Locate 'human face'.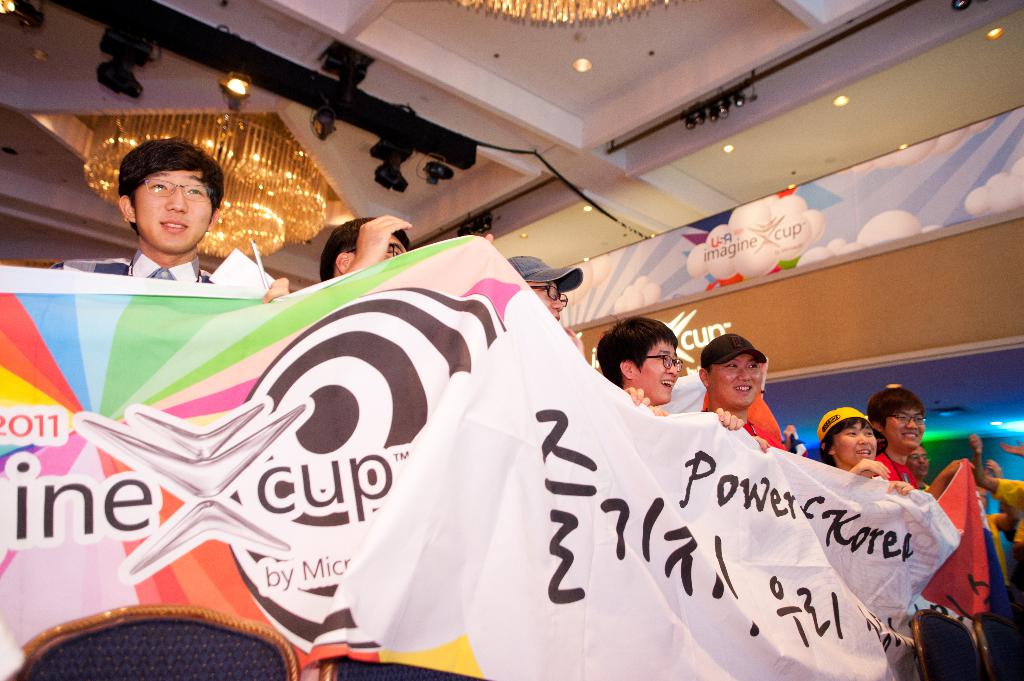
Bounding box: Rect(132, 170, 214, 254).
